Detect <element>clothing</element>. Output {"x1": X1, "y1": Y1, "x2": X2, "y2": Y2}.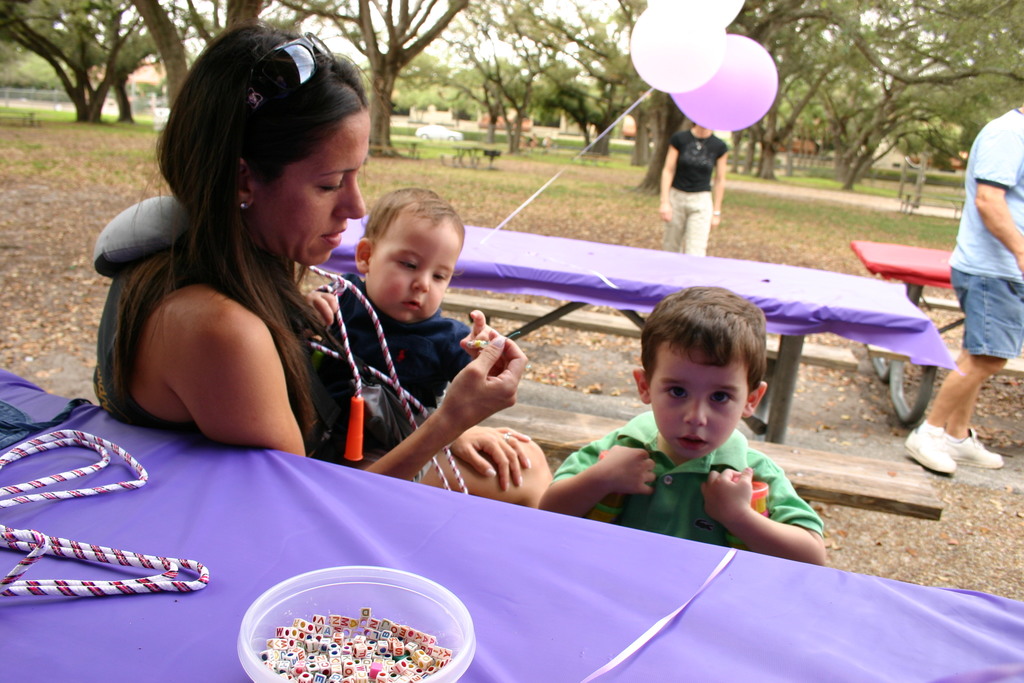
{"x1": 324, "y1": 274, "x2": 479, "y2": 406}.
